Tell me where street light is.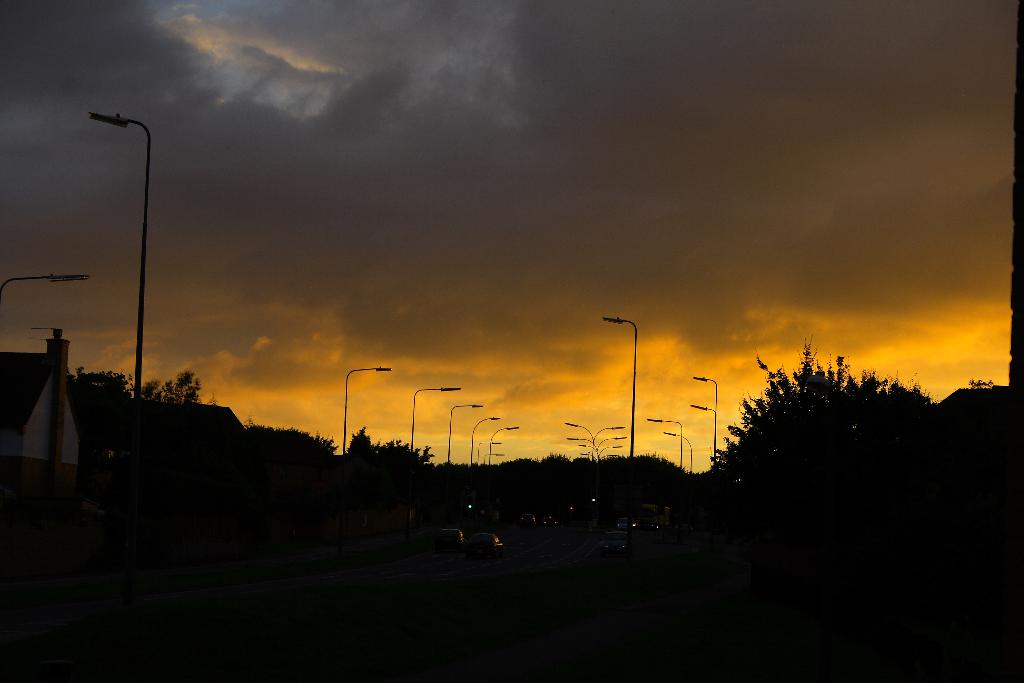
street light is at bbox=(485, 448, 499, 463).
